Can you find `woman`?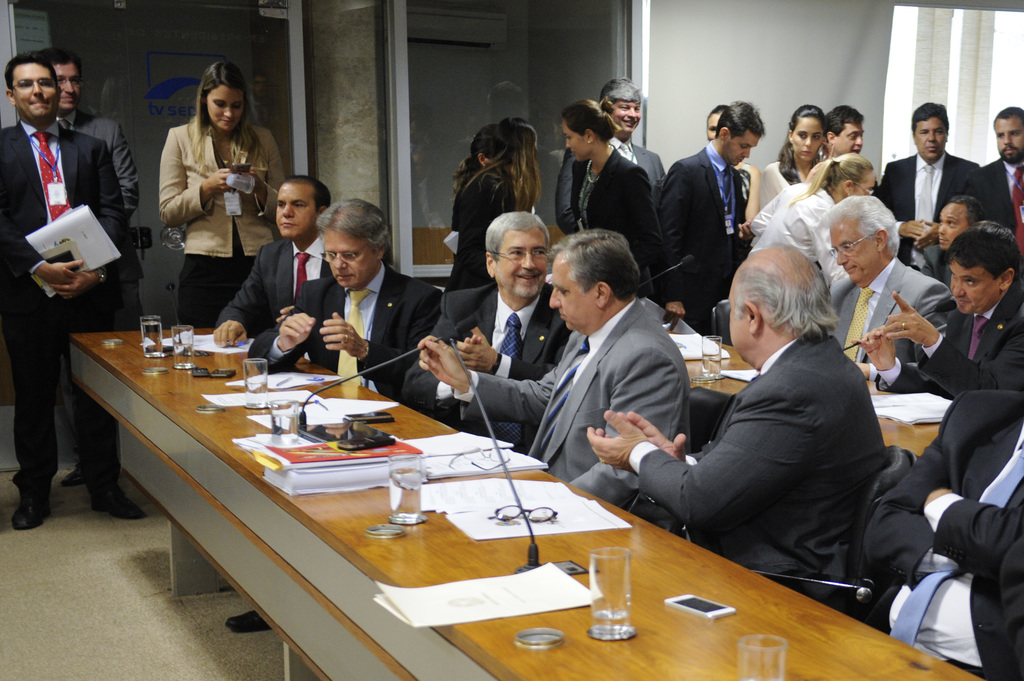
Yes, bounding box: (x1=749, y1=102, x2=824, y2=218).
